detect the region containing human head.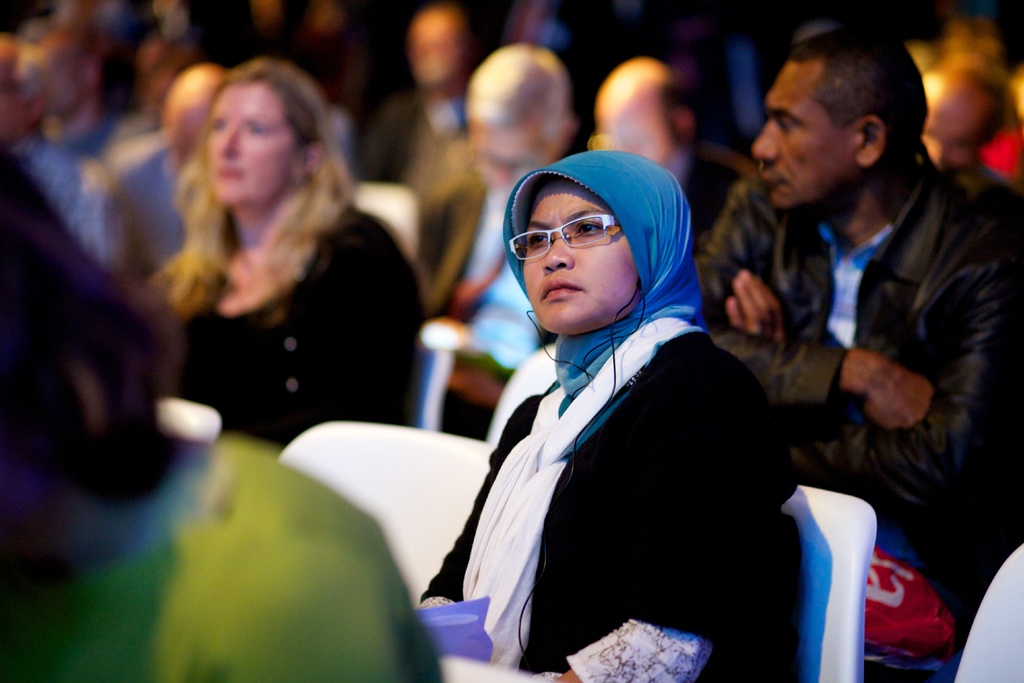
[x1=502, y1=144, x2=692, y2=342].
